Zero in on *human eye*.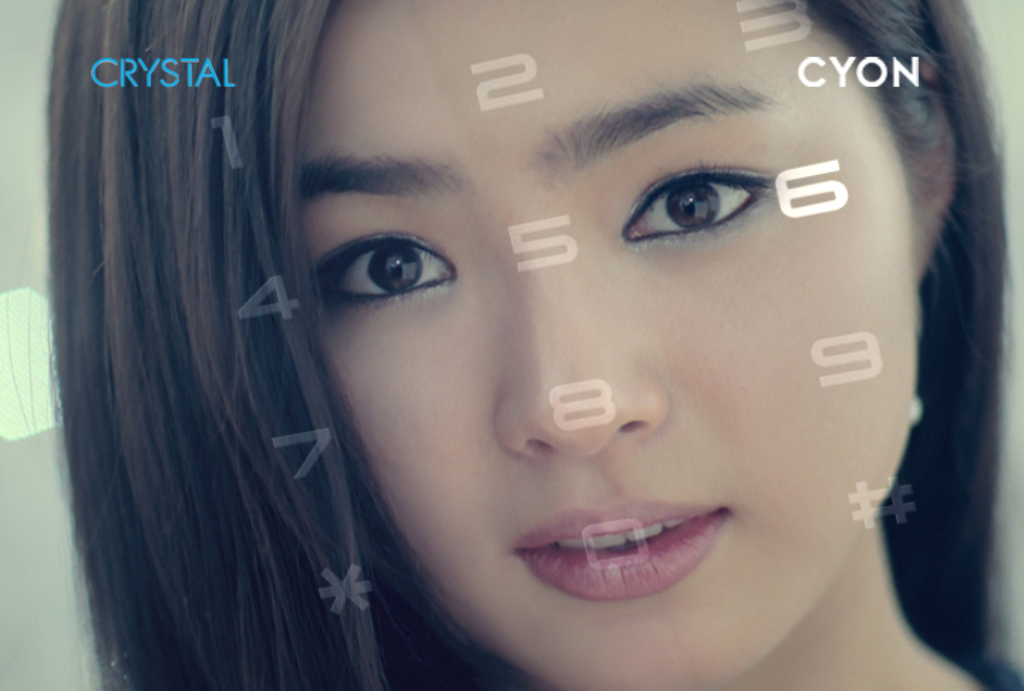
Zeroed in: left=607, top=152, right=825, bottom=250.
